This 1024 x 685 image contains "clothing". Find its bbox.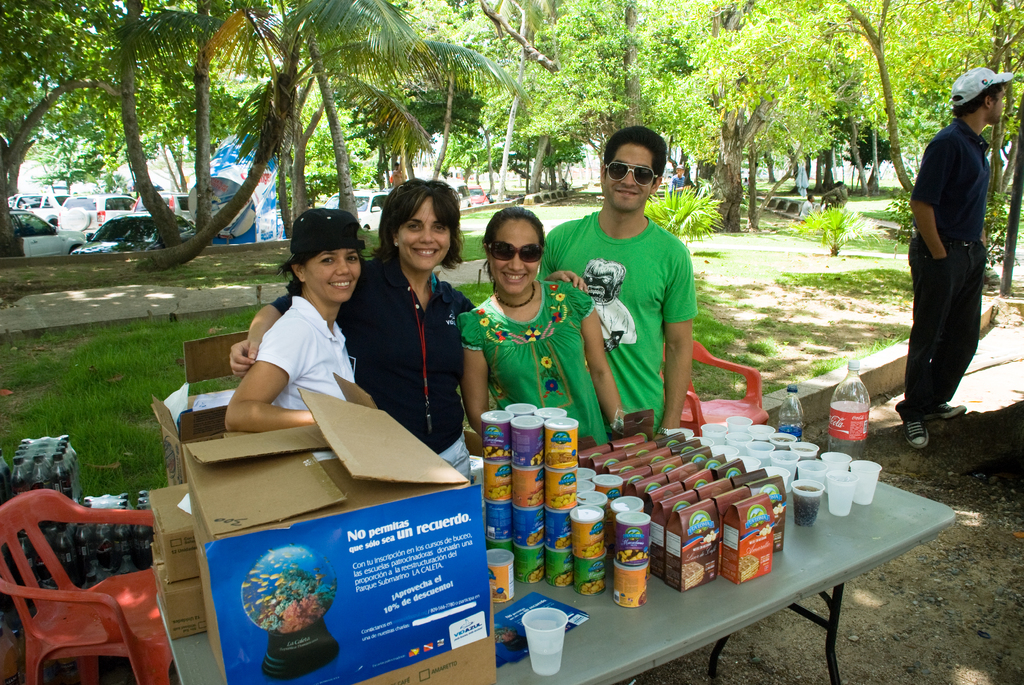
rect(259, 301, 355, 413).
